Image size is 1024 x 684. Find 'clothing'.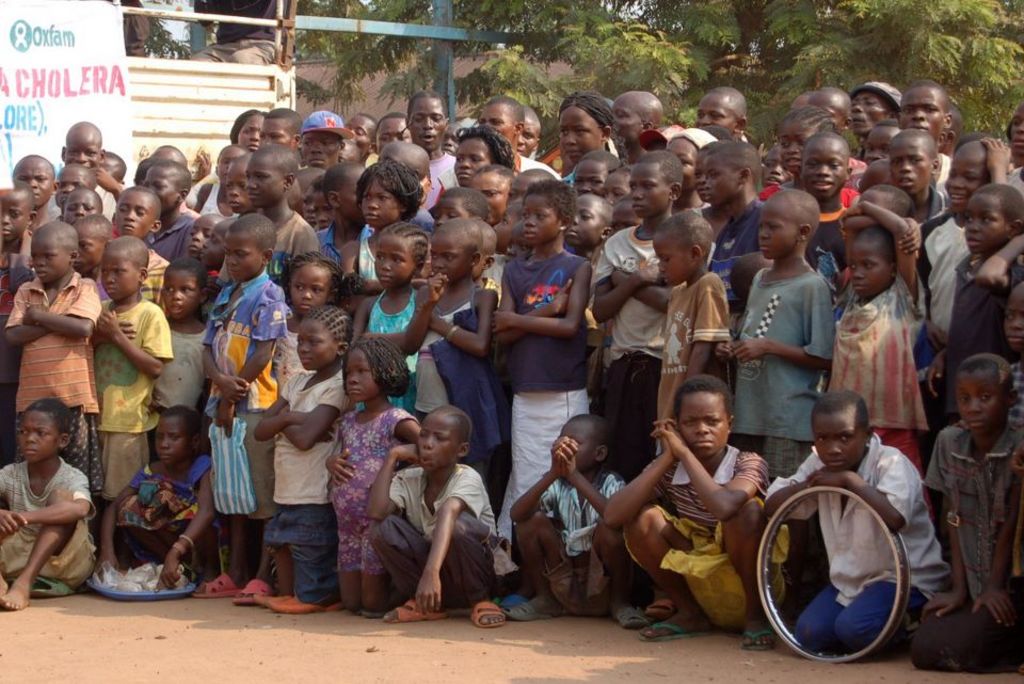
box=[334, 399, 423, 563].
